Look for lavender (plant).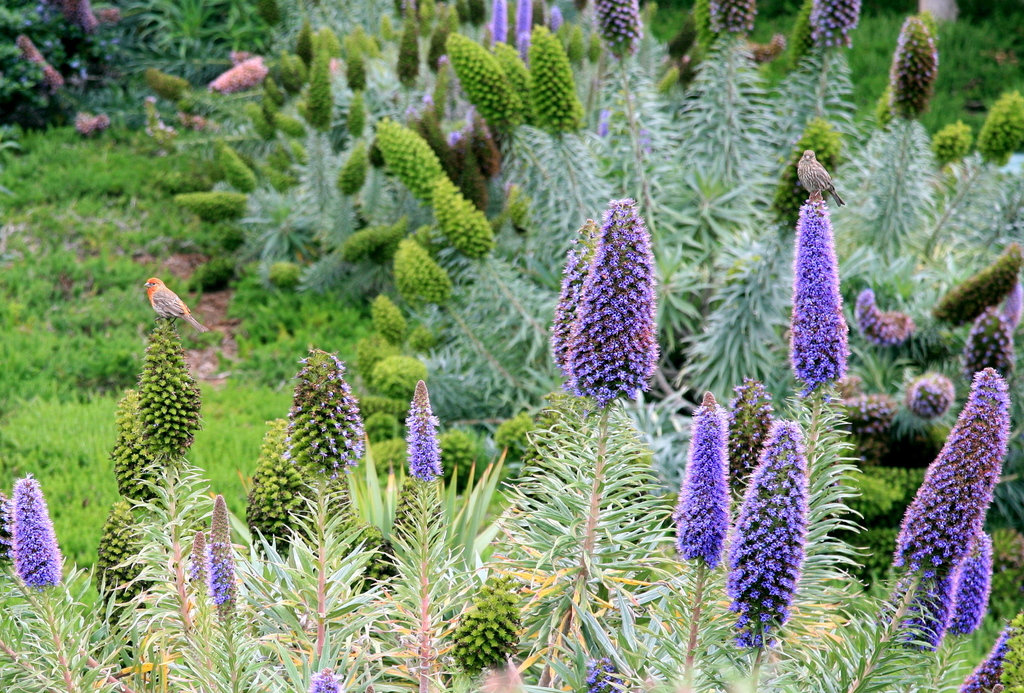
Found: 990, 286, 1023, 352.
